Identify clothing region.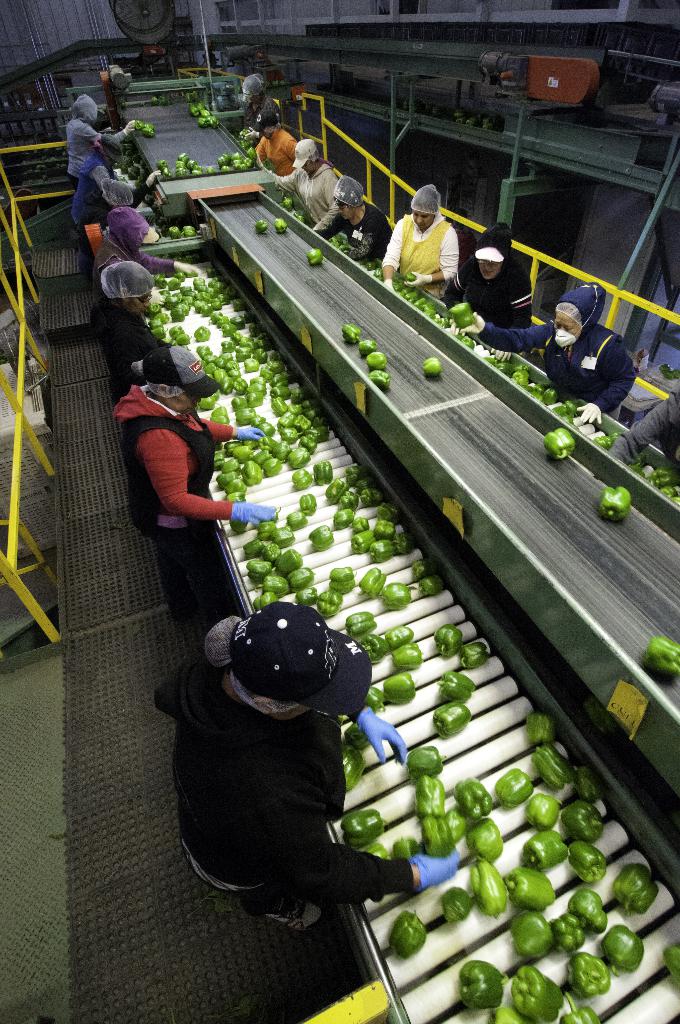
Region: 391:188:469:304.
